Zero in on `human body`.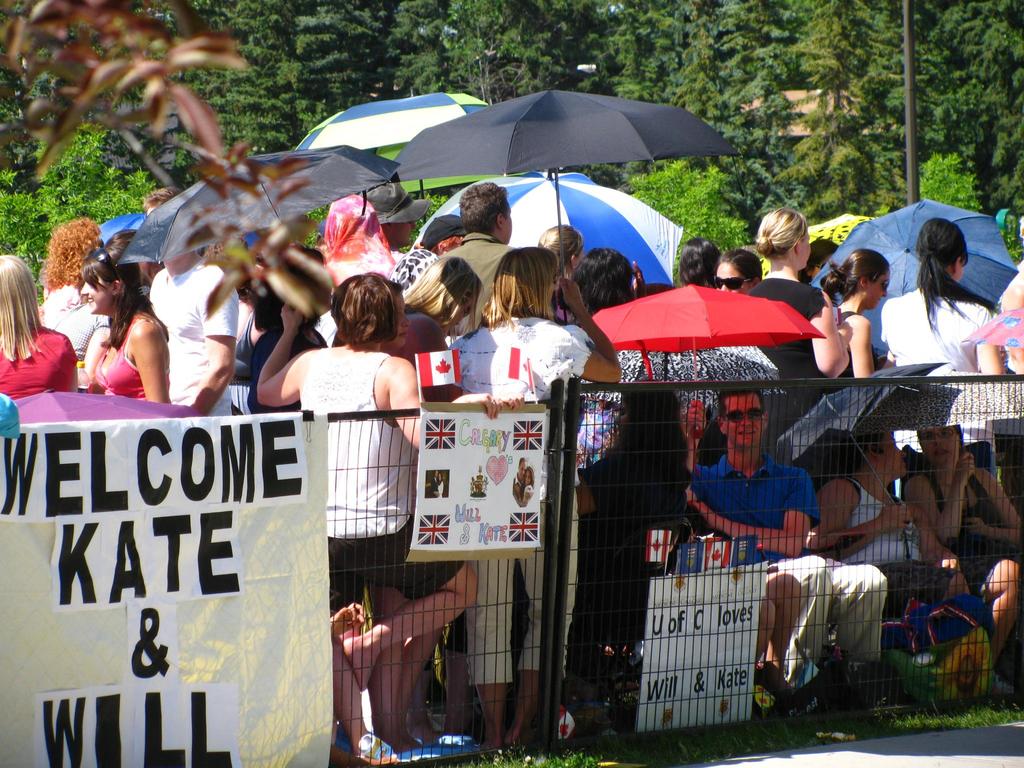
Zeroed in: [left=730, top=198, right=850, bottom=429].
